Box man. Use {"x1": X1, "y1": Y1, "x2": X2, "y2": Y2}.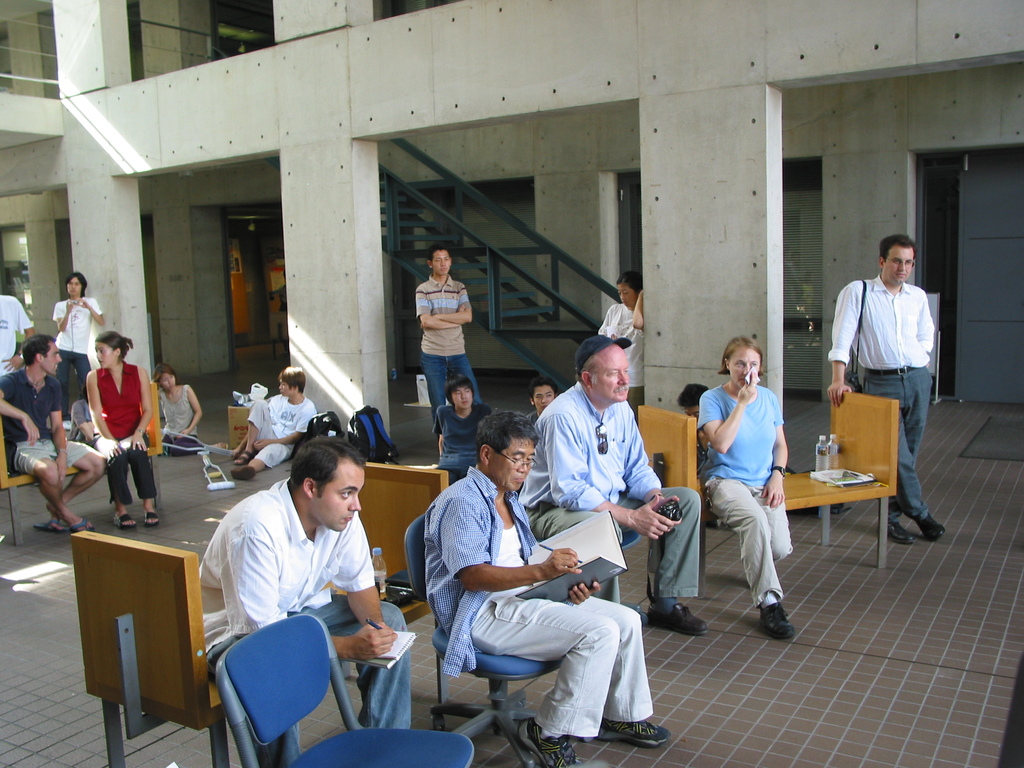
{"x1": 519, "y1": 338, "x2": 716, "y2": 634}.
